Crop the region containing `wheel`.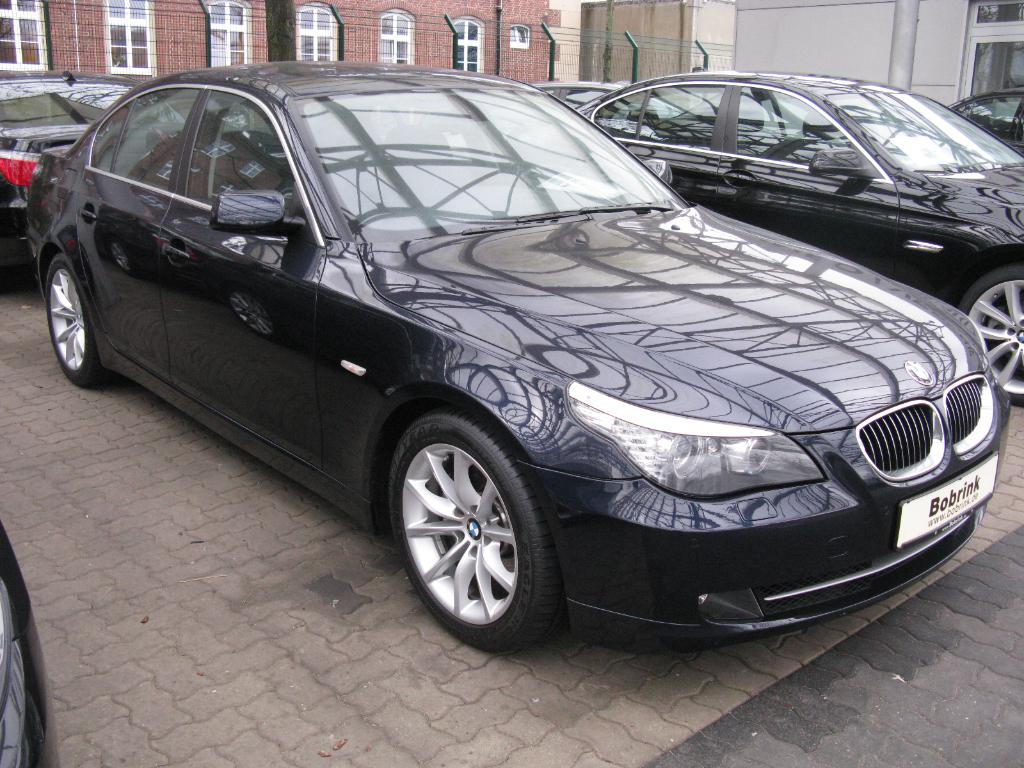
Crop region: x1=376, y1=404, x2=566, y2=661.
